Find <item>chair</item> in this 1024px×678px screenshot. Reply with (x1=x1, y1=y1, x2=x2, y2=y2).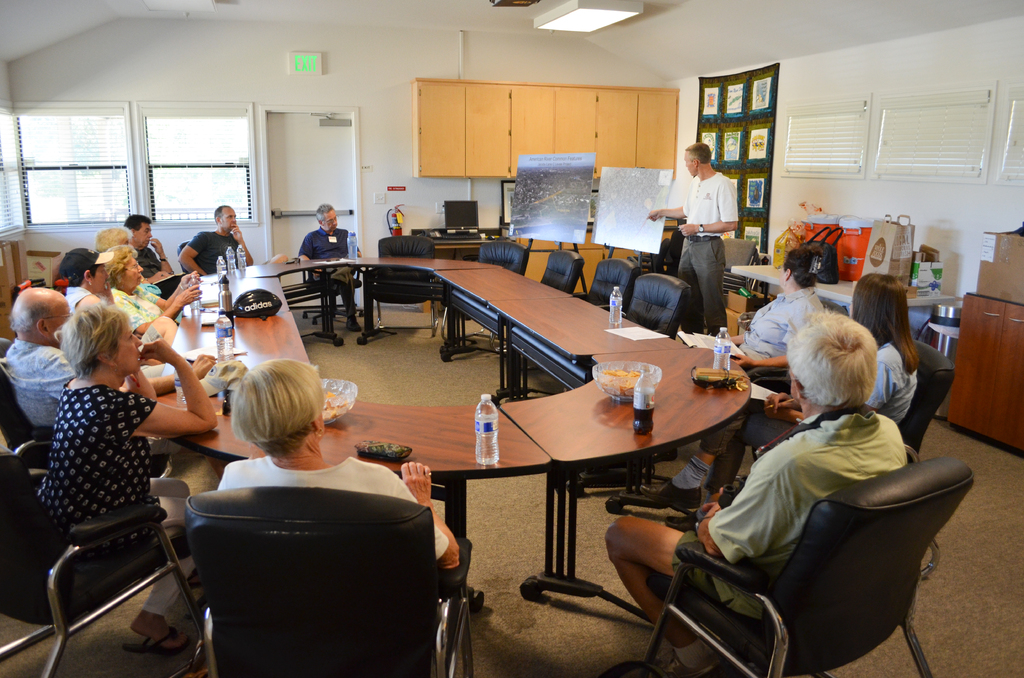
(x1=524, y1=256, x2=640, y2=399).
